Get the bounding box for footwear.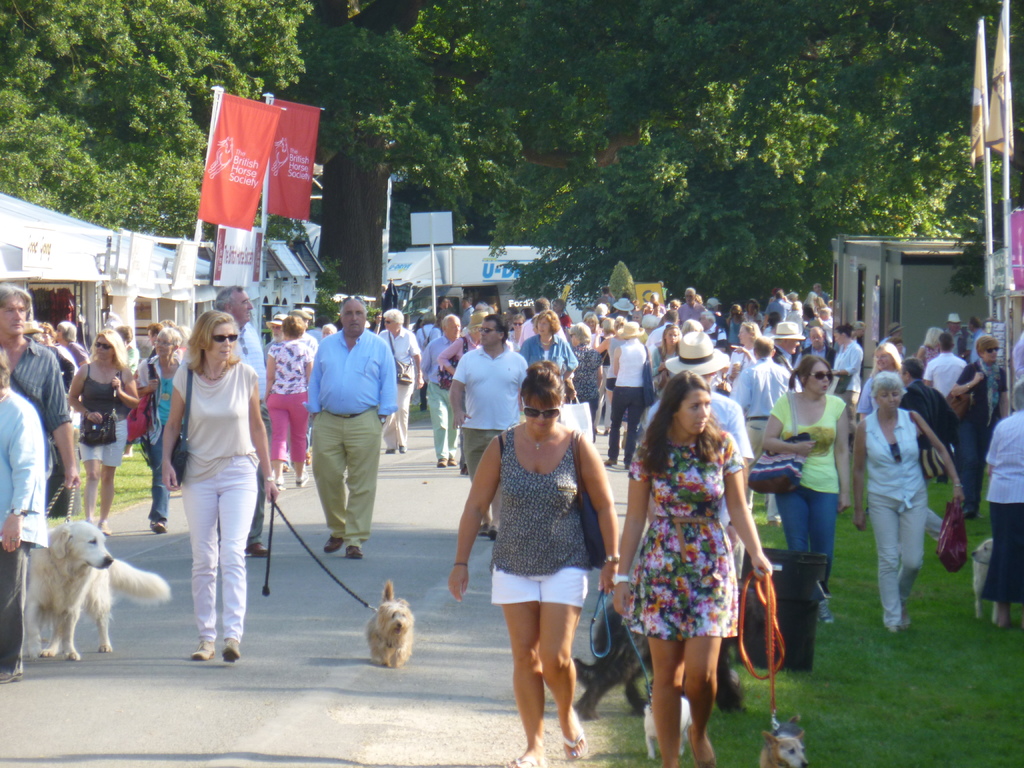
<box>901,604,911,633</box>.
